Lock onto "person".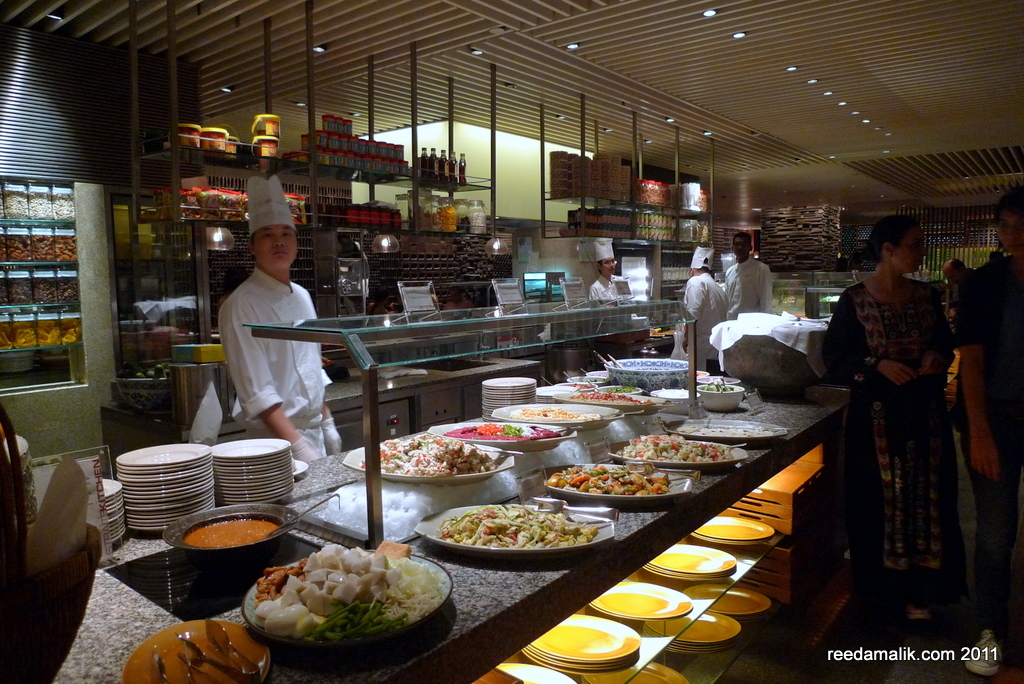
Locked: left=930, top=254, right=988, bottom=326.
